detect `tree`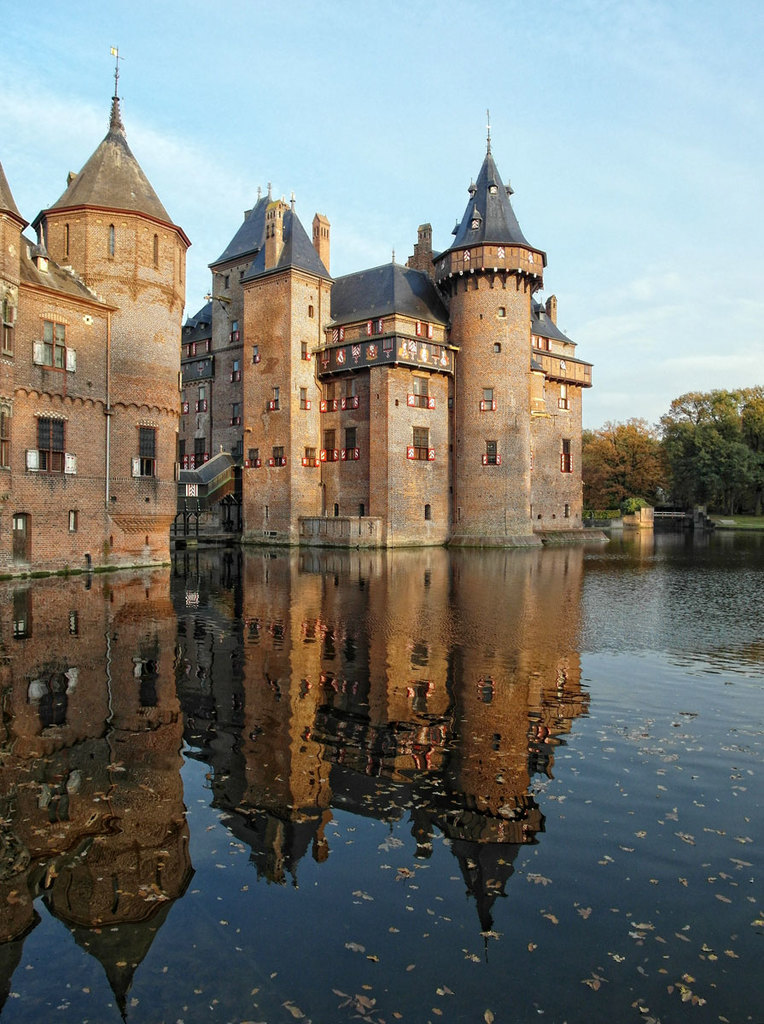
box(577, 410, 667, 516)
